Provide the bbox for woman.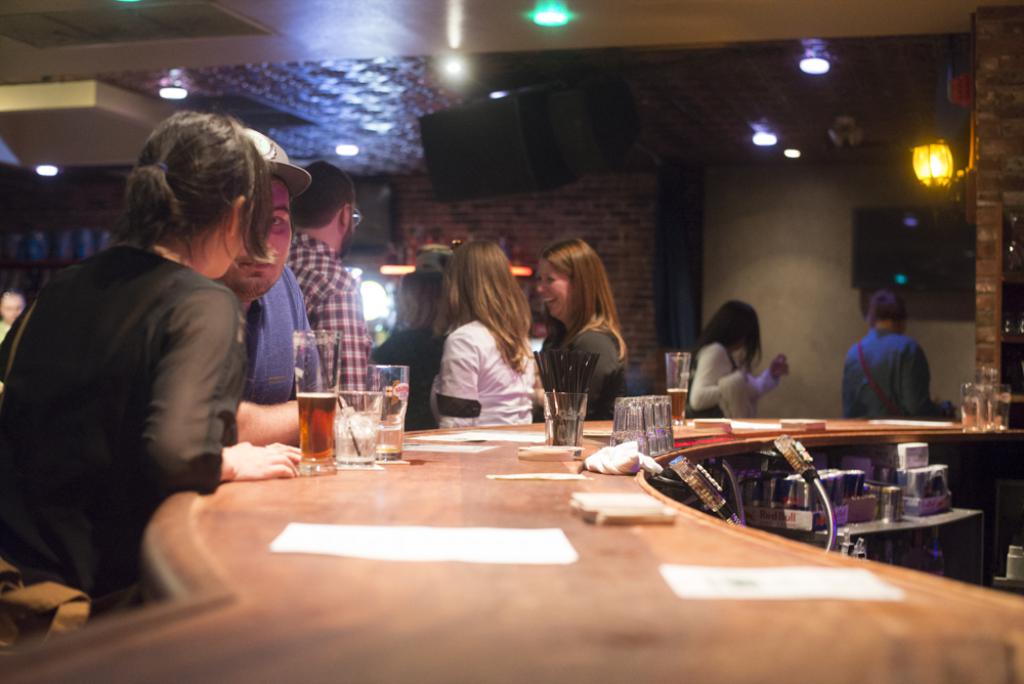
l=420, t=244, r=553, b=442.
